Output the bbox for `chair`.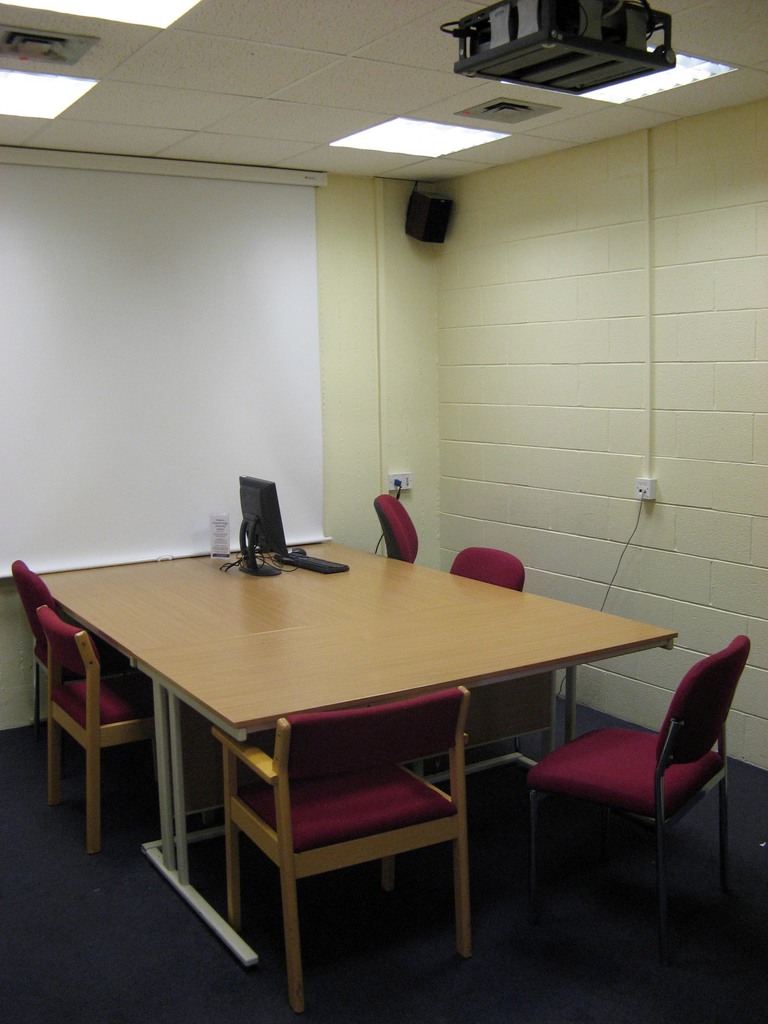
region(444, 543, 522, 590).
